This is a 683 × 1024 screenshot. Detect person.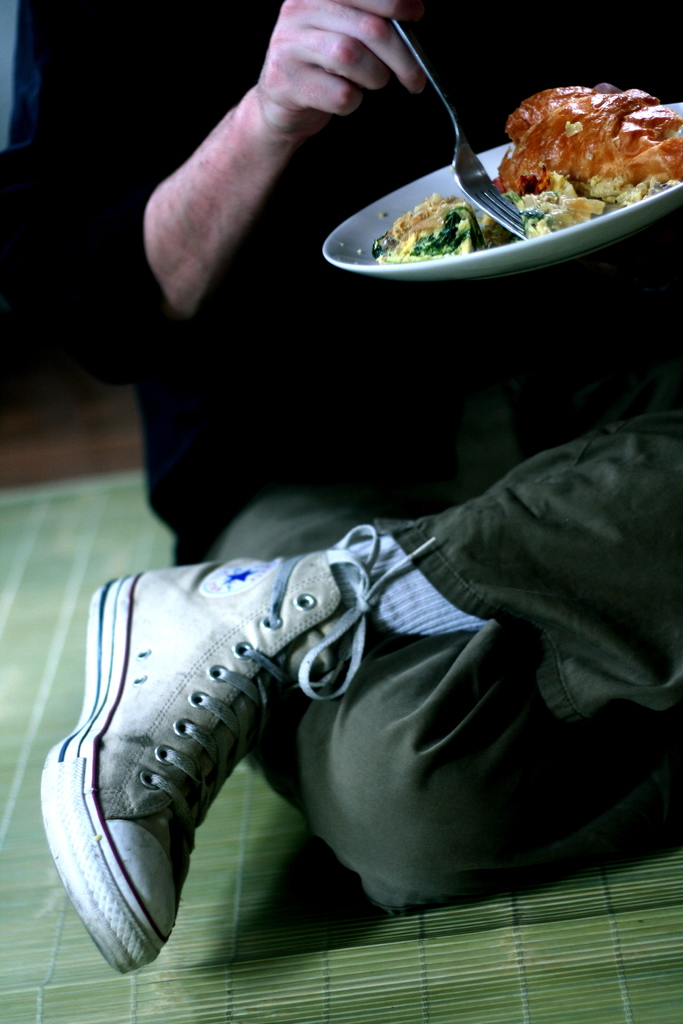
(81, 44, 609, 895).
